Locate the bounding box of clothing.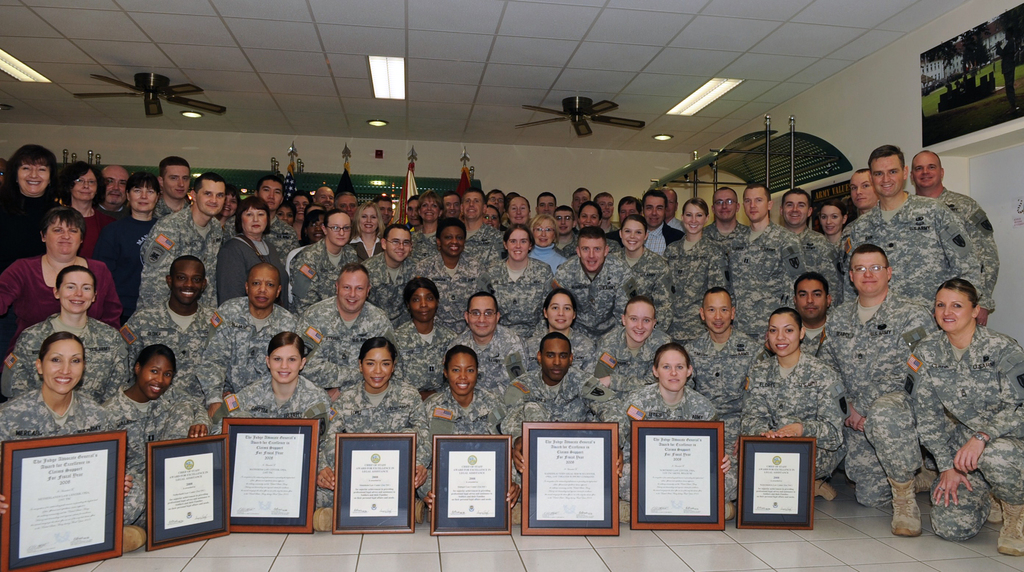
Bounding box: Rect(660, 241, 735, 346).
